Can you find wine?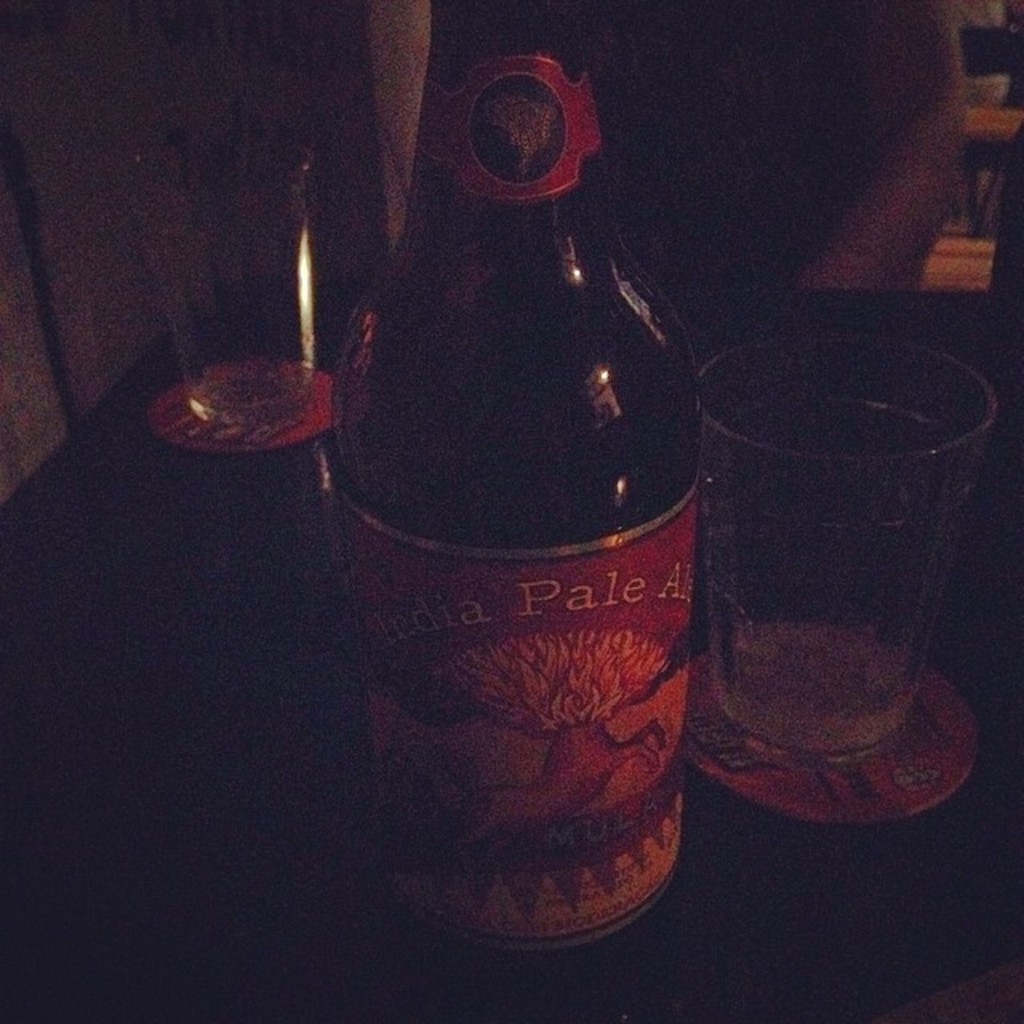
Yes, bounding box: (322,14,715,941).
